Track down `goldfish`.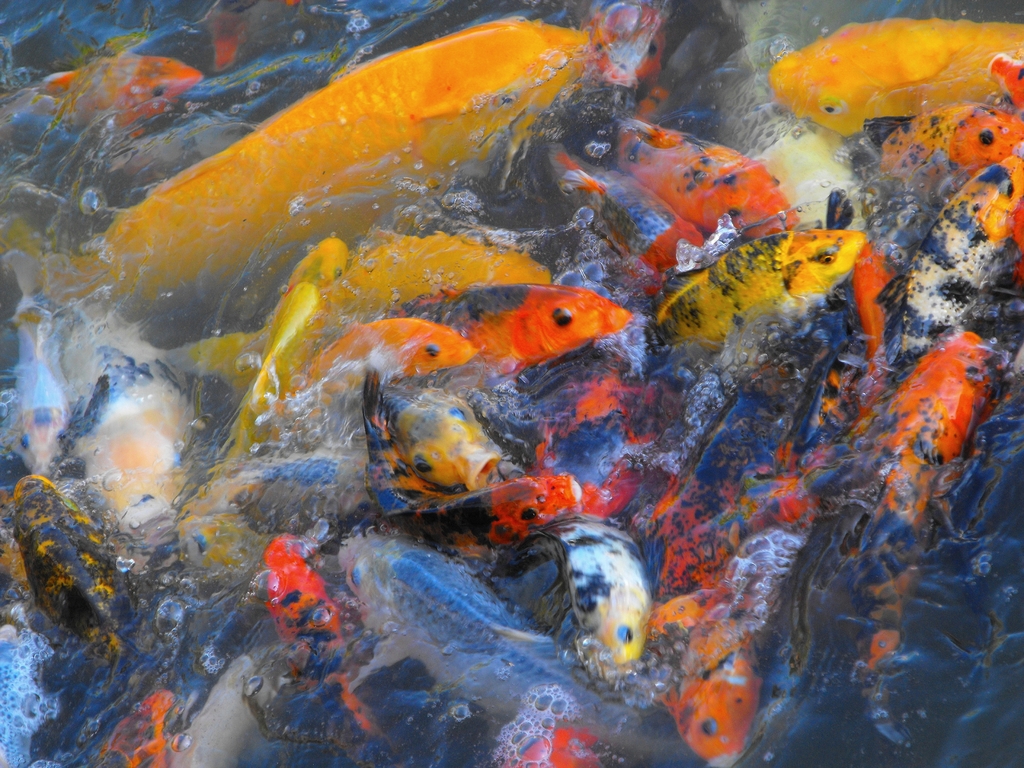
Tracked to x1=392, y1=278, x2=630, y2=381.
